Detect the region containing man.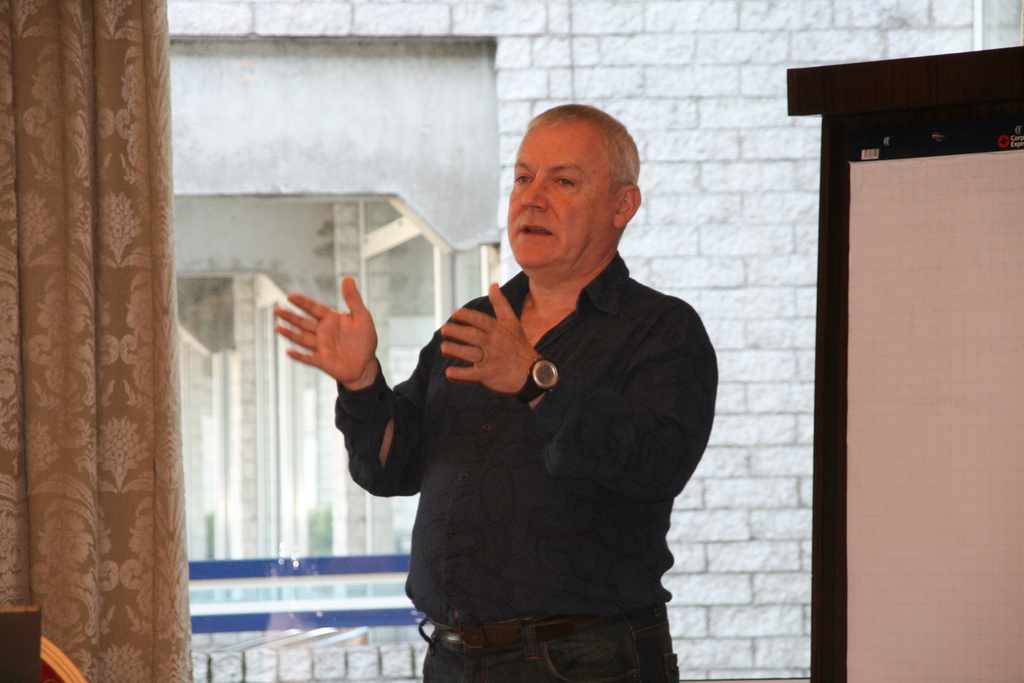
[left=342, top=102, right=719, bottom=682].
